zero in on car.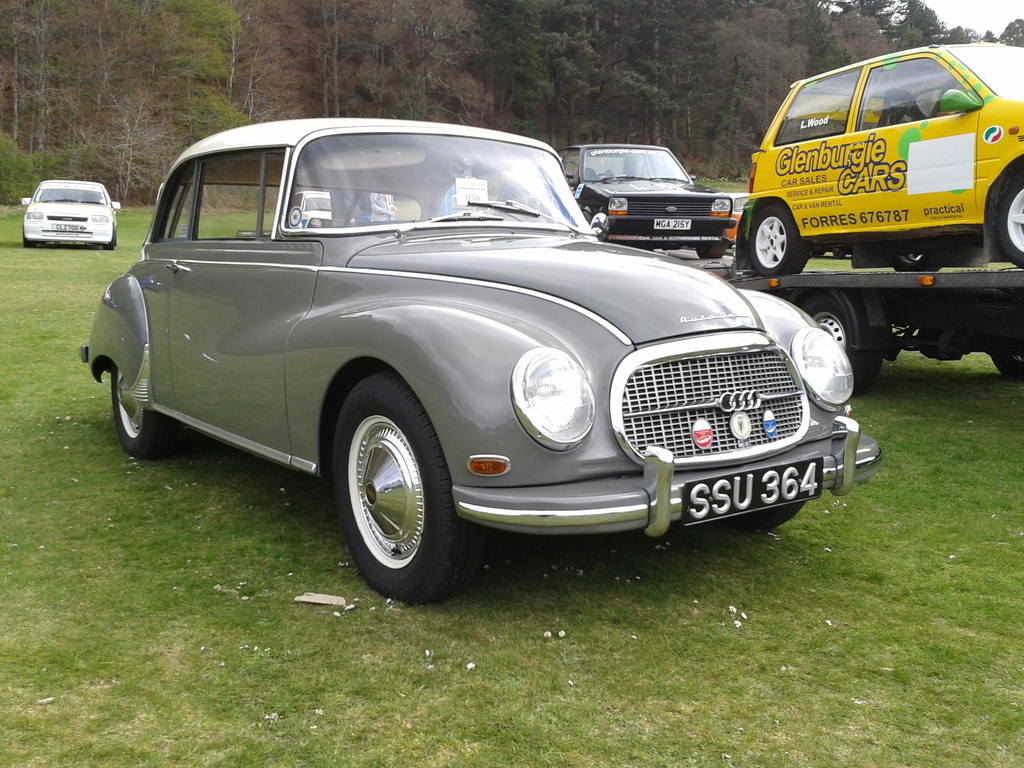
Zeroed in: 71,115,879,605.
